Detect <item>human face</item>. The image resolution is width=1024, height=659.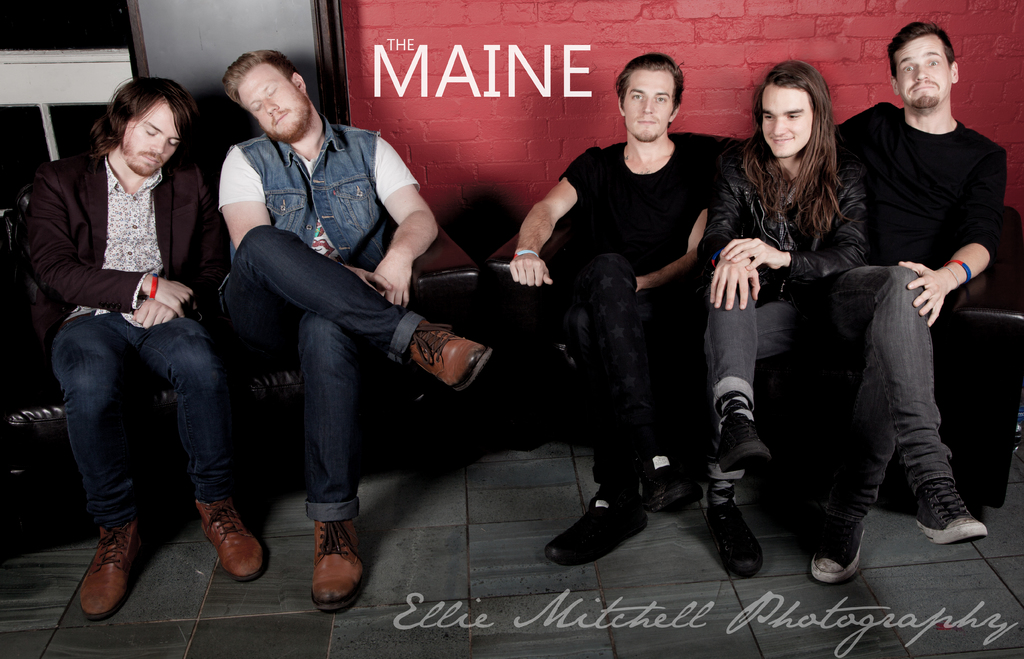
[897, 41, 956, 108].
